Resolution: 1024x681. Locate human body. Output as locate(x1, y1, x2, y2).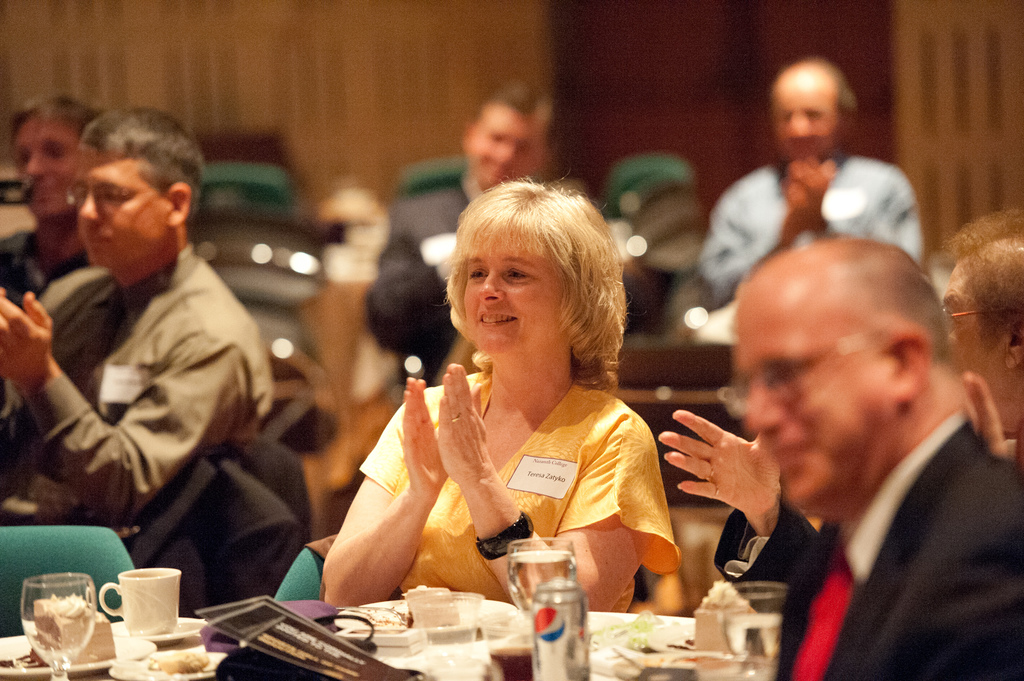
locate(696, 52, 934, 316).
